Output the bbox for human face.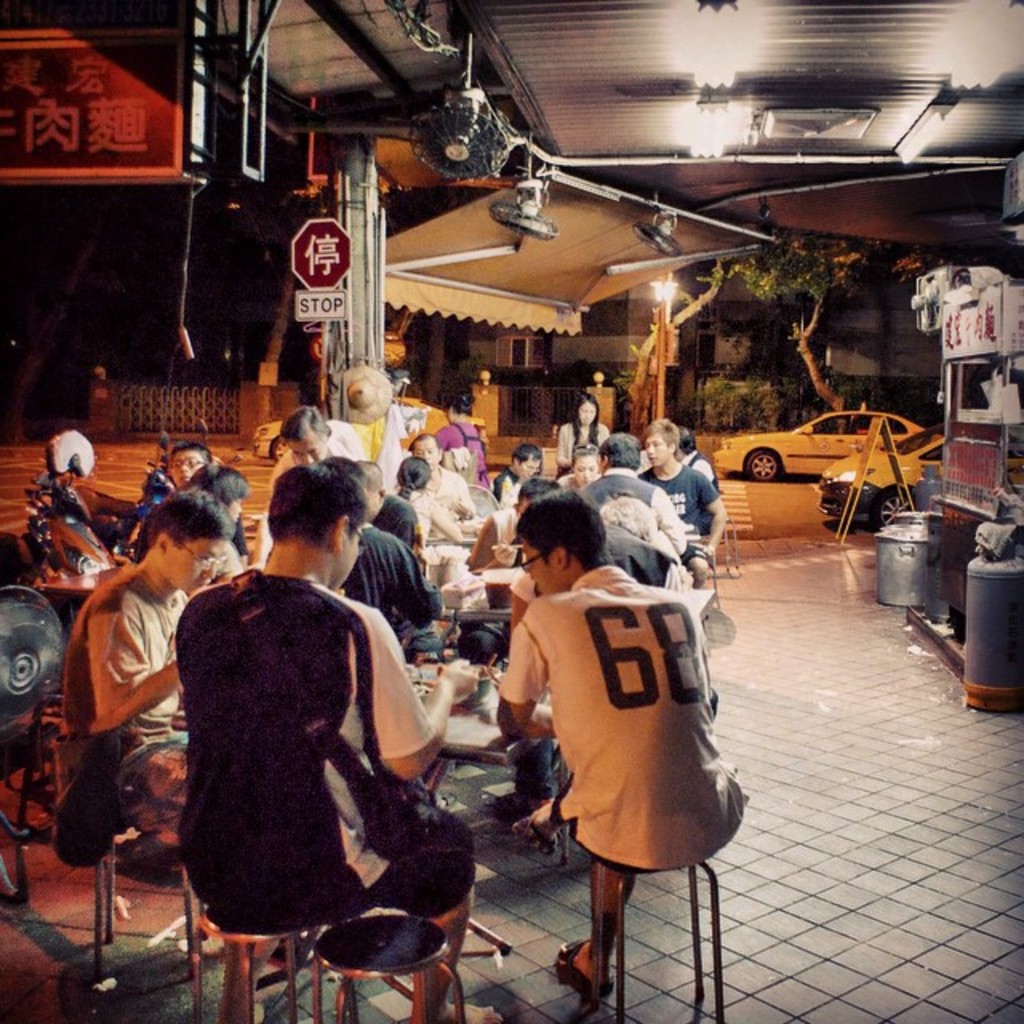
region(288, 432, 328, 462).
